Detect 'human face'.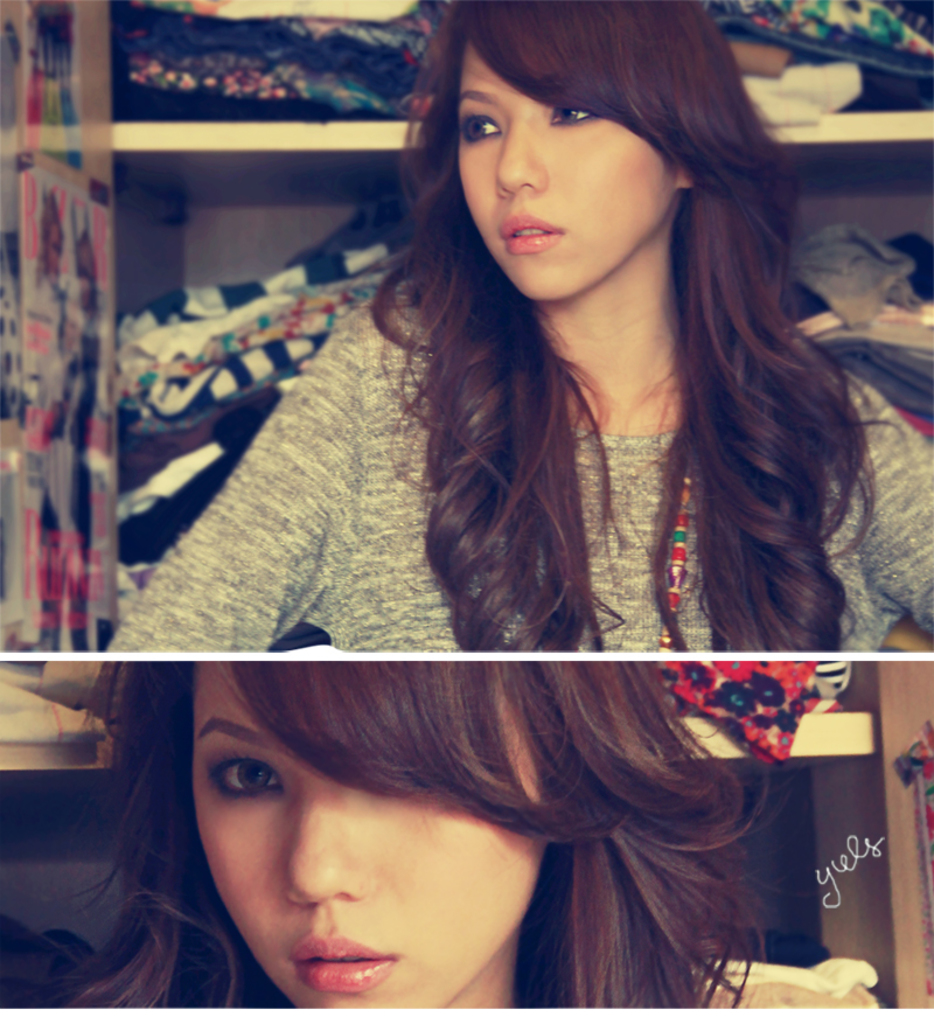
Detected at x1=455, y1=35, x2=677, y2=299.
